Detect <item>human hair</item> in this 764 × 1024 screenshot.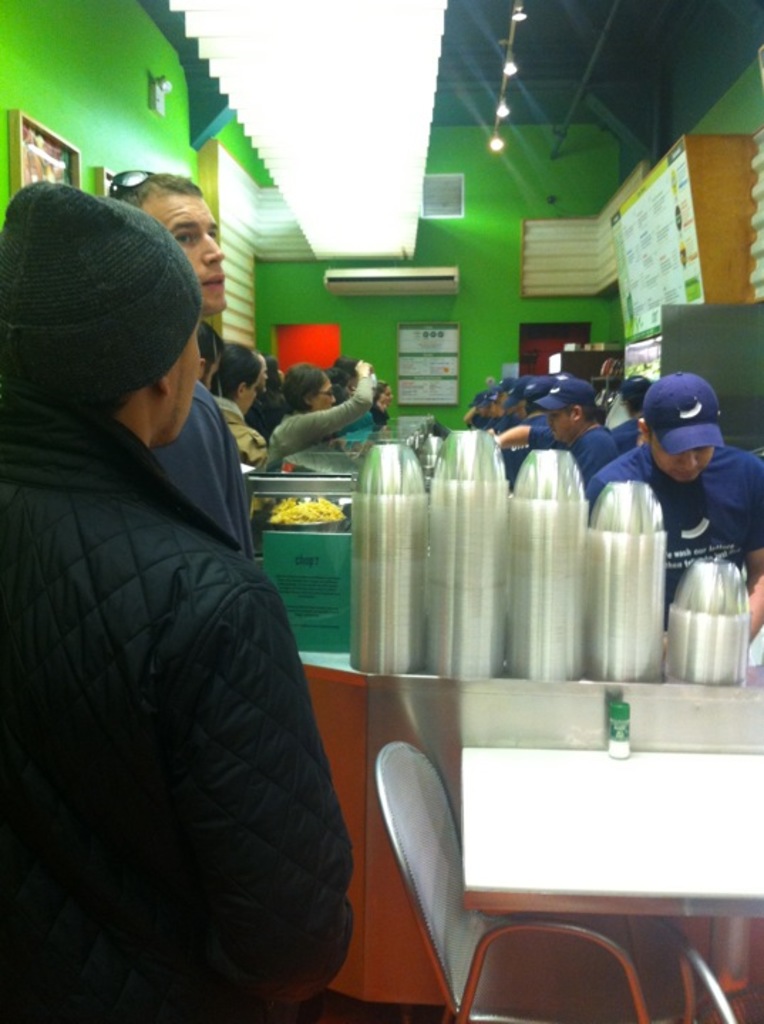
Detection: box=[279, 361, 329, 414].
